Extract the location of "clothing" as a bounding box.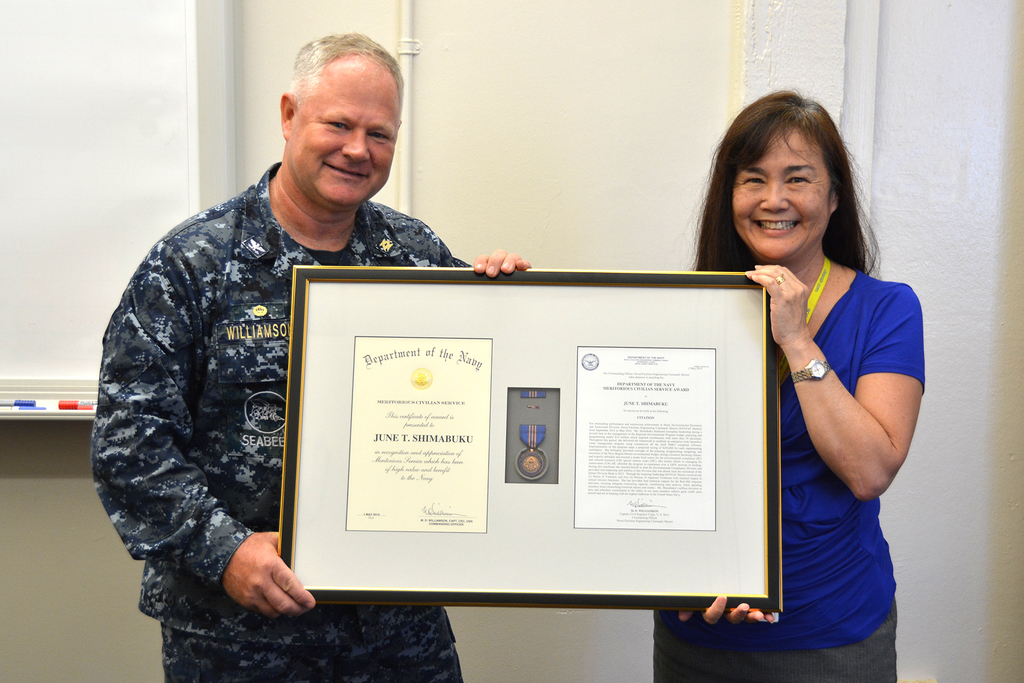
(left=87, top=152, right=435, bottom=635).
